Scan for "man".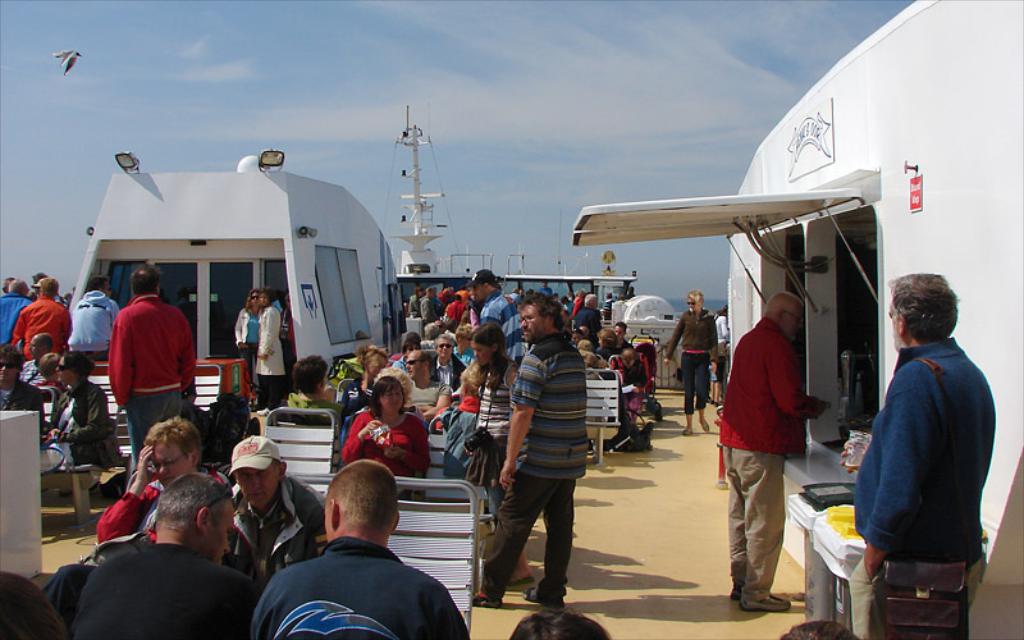
Scan result: detection(404, 347, 454, 417).
